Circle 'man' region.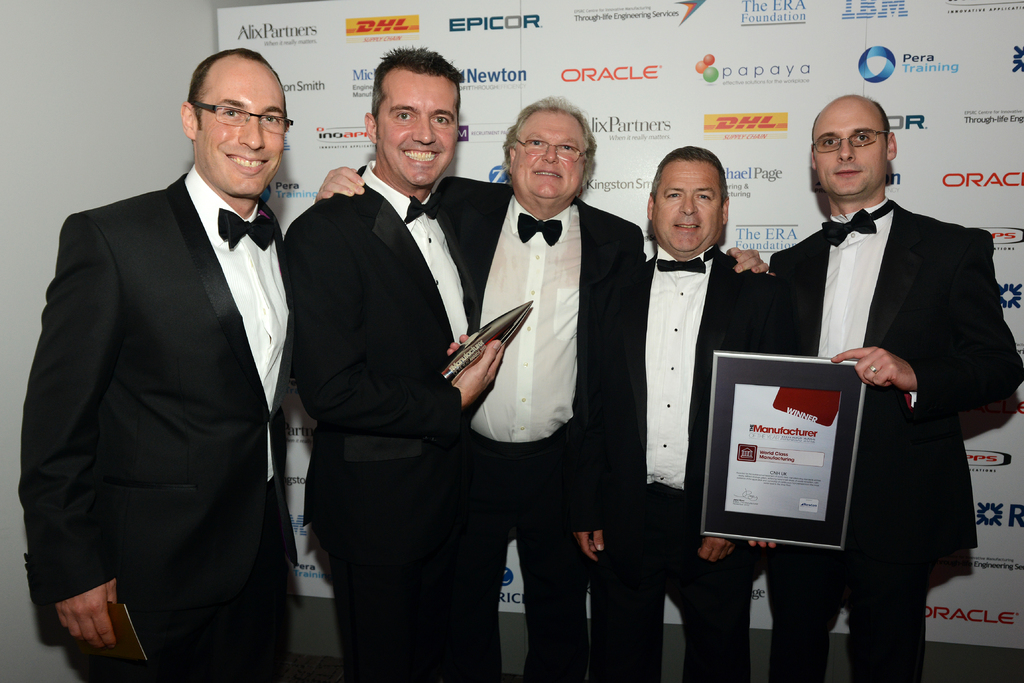
Region: [left=312, top=92, right=768, bottom=682].
